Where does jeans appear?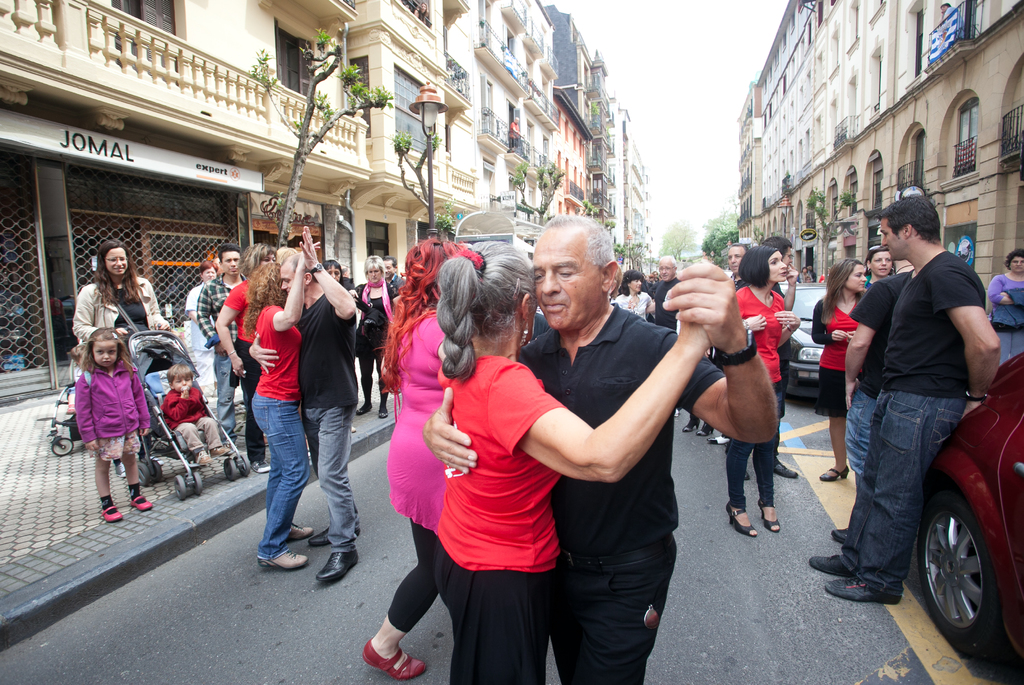
Appears at {"x1": 309, "y1": 408, "x2": 356, "y2": 544}.
